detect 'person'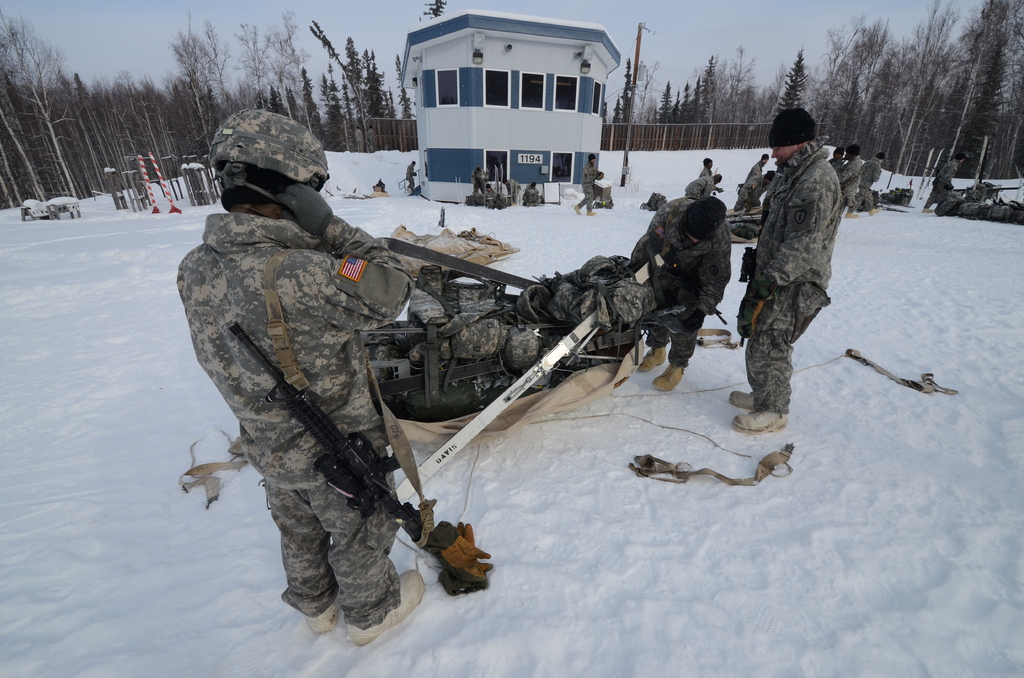
(x1=685, y1=173, x2=722, y2=199)
